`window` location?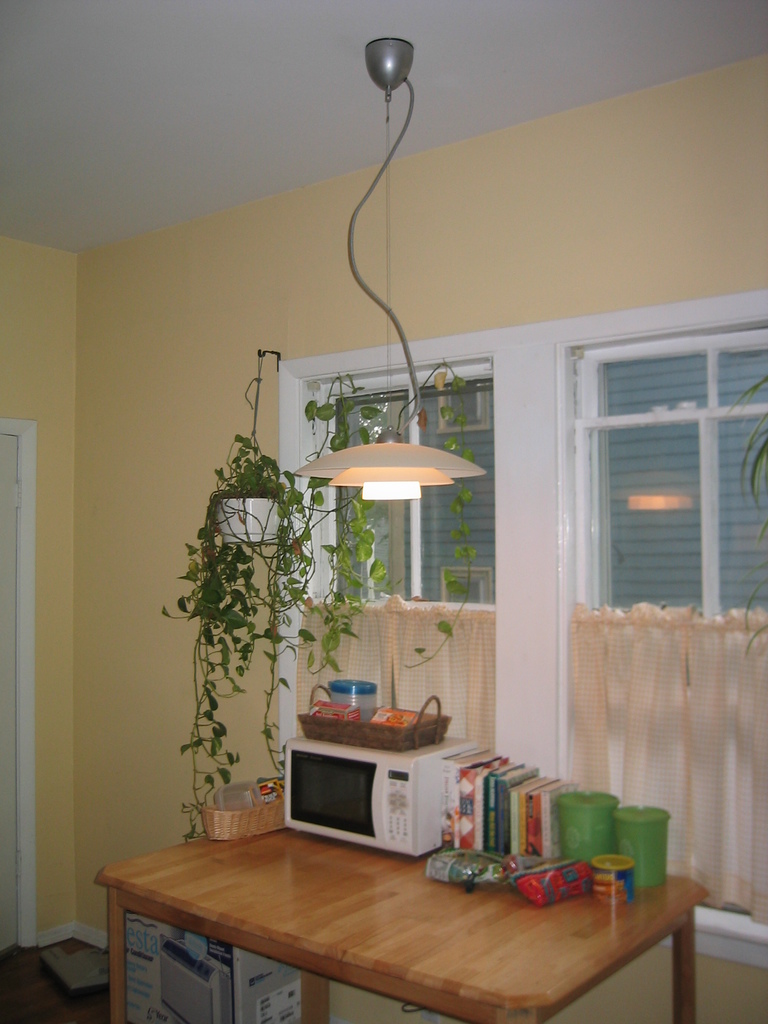
l=290, t=297, r=767, b=959
